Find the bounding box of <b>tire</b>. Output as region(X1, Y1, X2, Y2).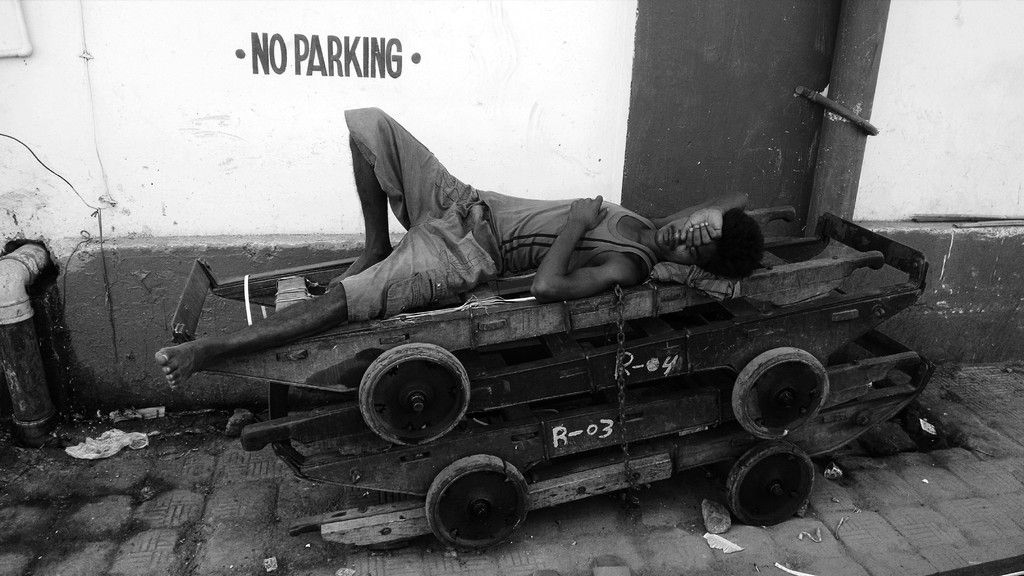
region(727, 446, 818, 516).
